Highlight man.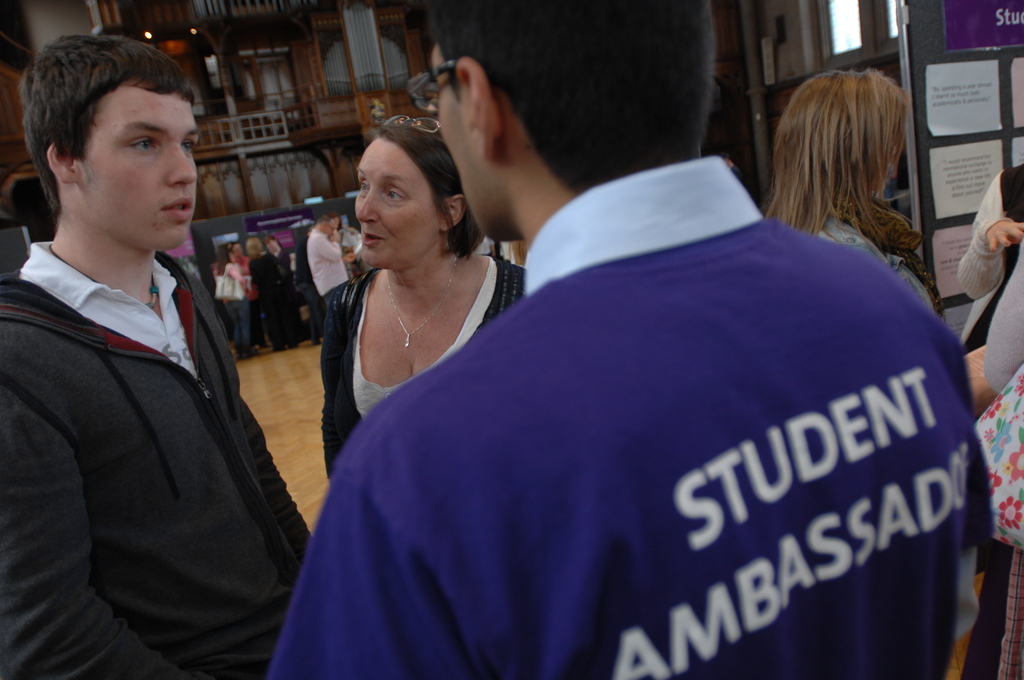
Highlighted region: detection(0, 26, 310, 679).
